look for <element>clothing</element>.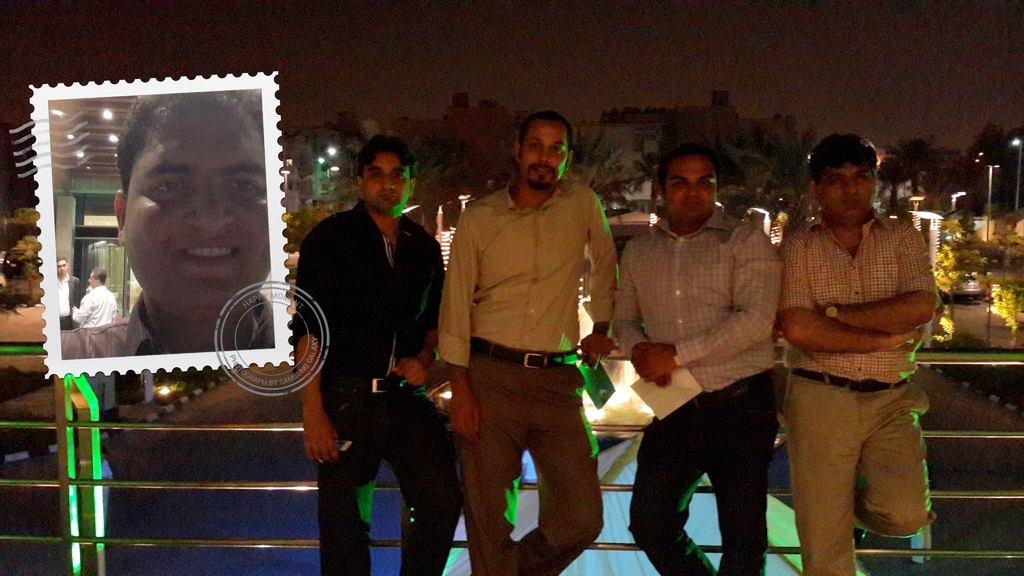
Found: locate(456, 360, 607, 575).
